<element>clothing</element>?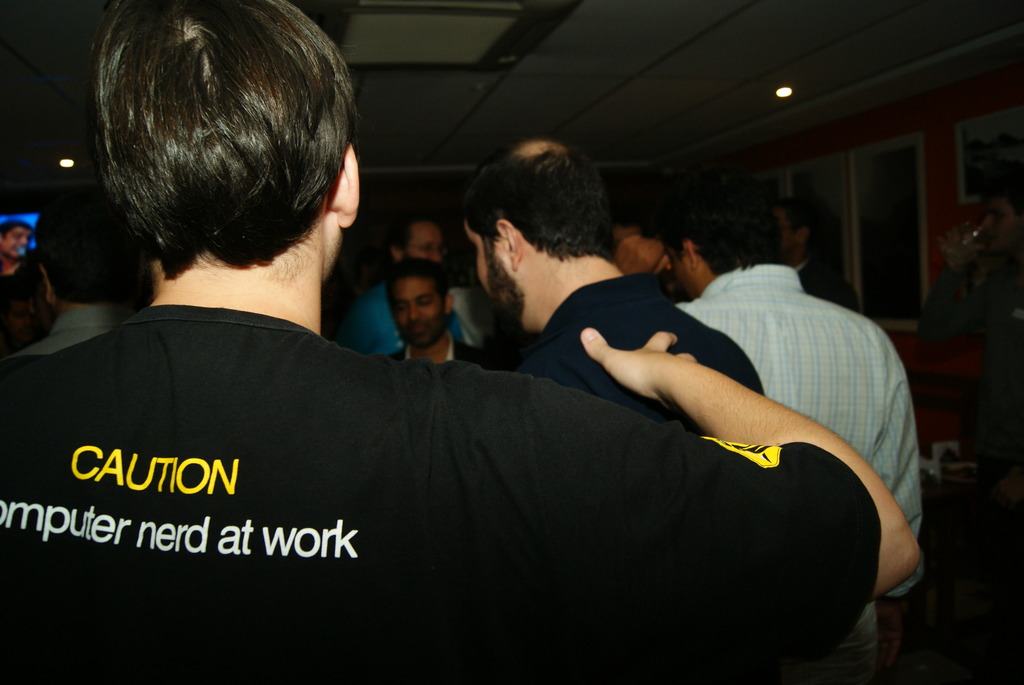
1,303,879,684
